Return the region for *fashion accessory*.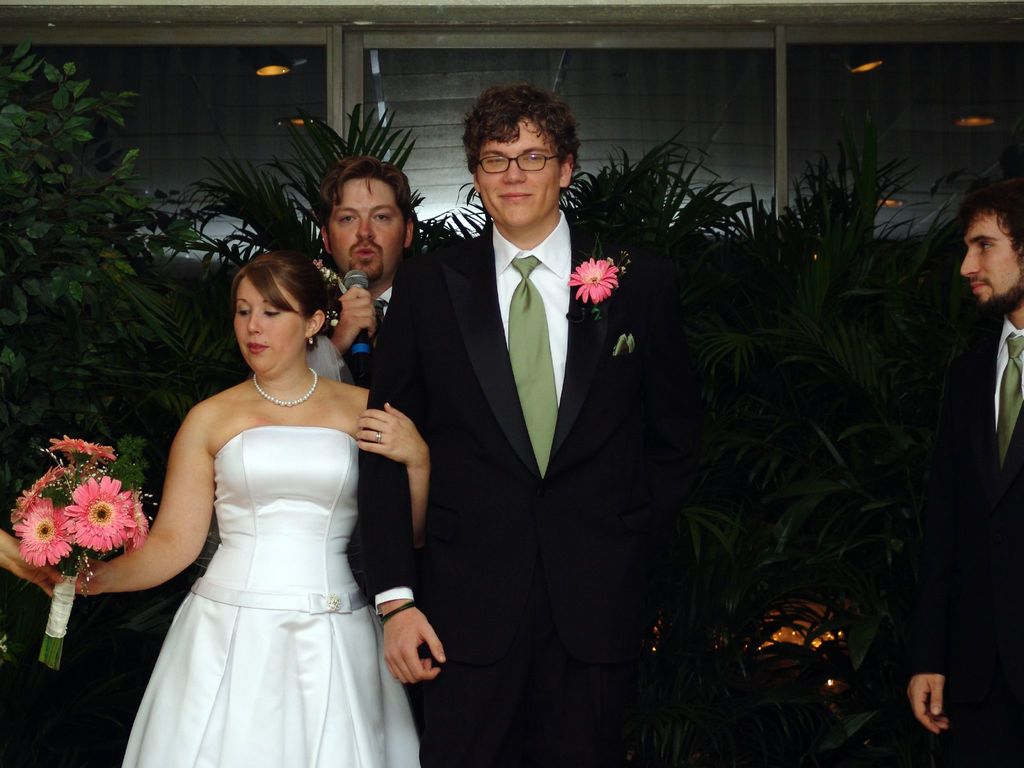
box=[253, 367, 317, 405].
